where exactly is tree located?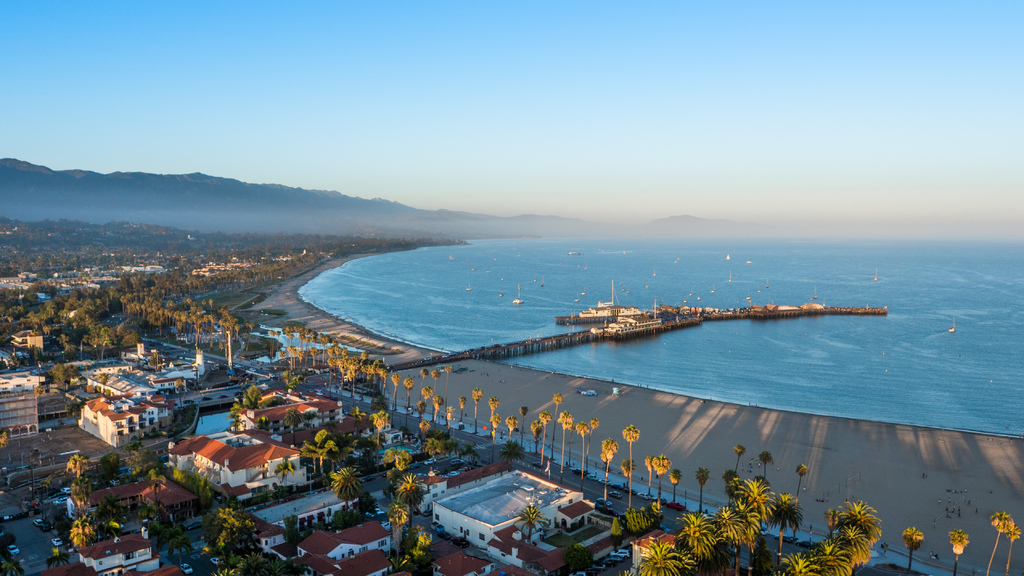
Its bounding box is <box>1005,522,1023,573</box>.
